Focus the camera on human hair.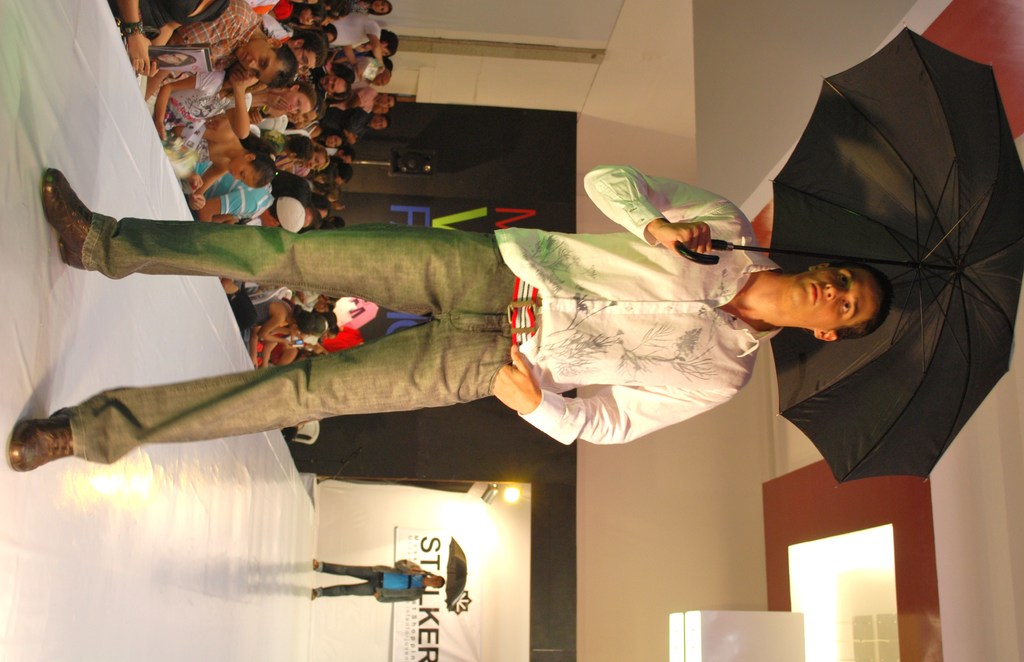
Focus region: [324,216,346,226].
